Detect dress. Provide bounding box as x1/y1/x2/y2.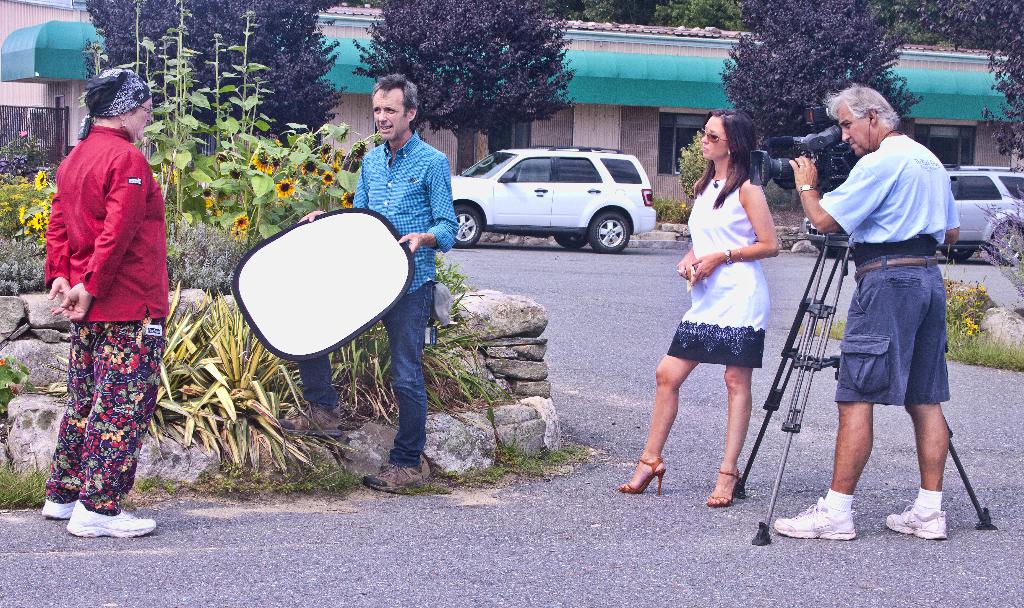
663/181/773/367.
